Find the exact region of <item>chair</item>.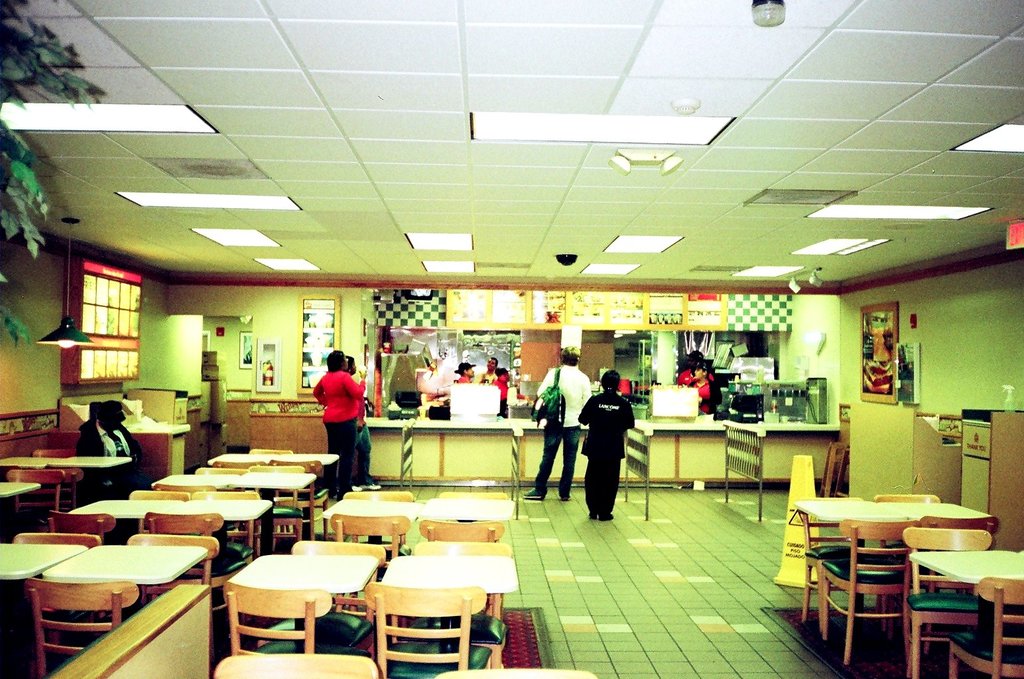
Exact region: 7 467 65 526.
